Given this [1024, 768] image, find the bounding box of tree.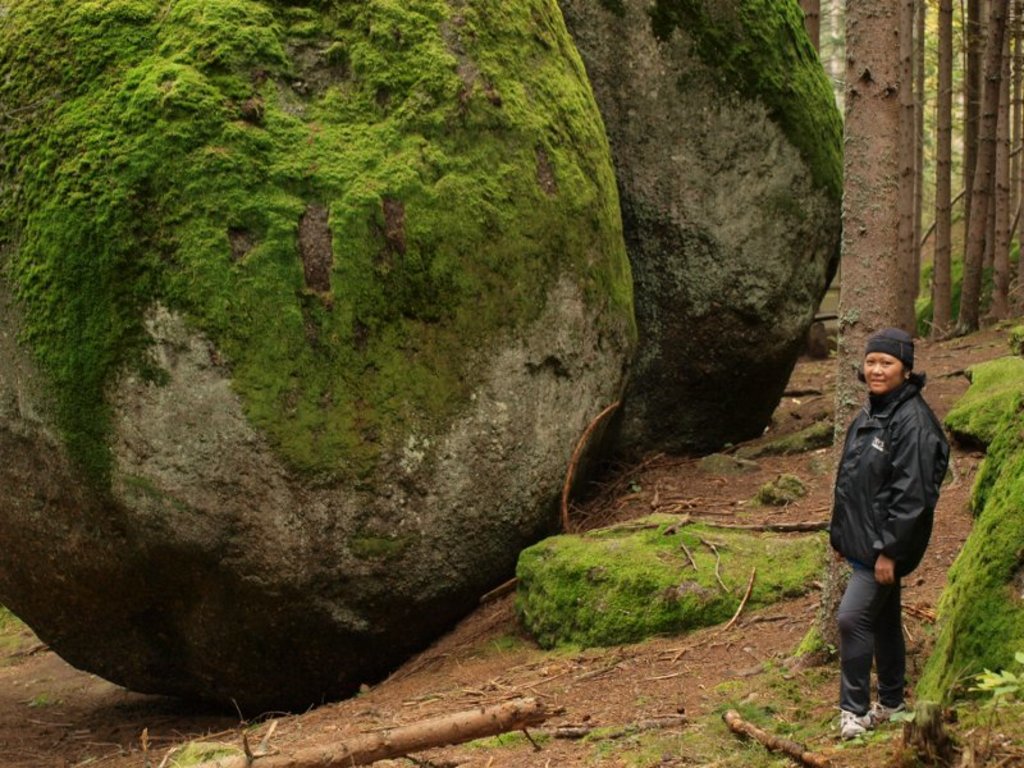
box(794, 0, 924, 672).
